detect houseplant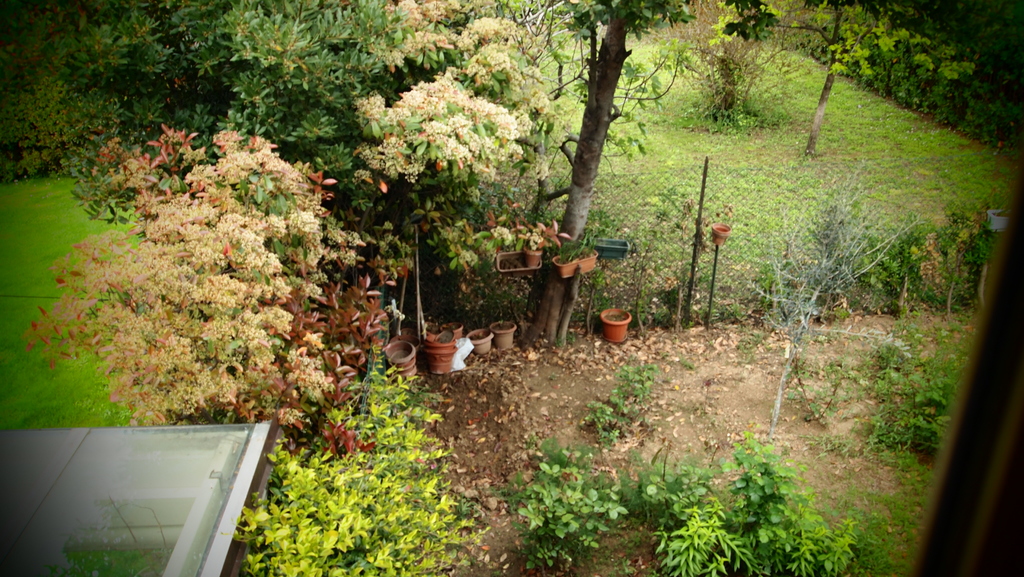
bbox=[440, 316, 461, 338]
